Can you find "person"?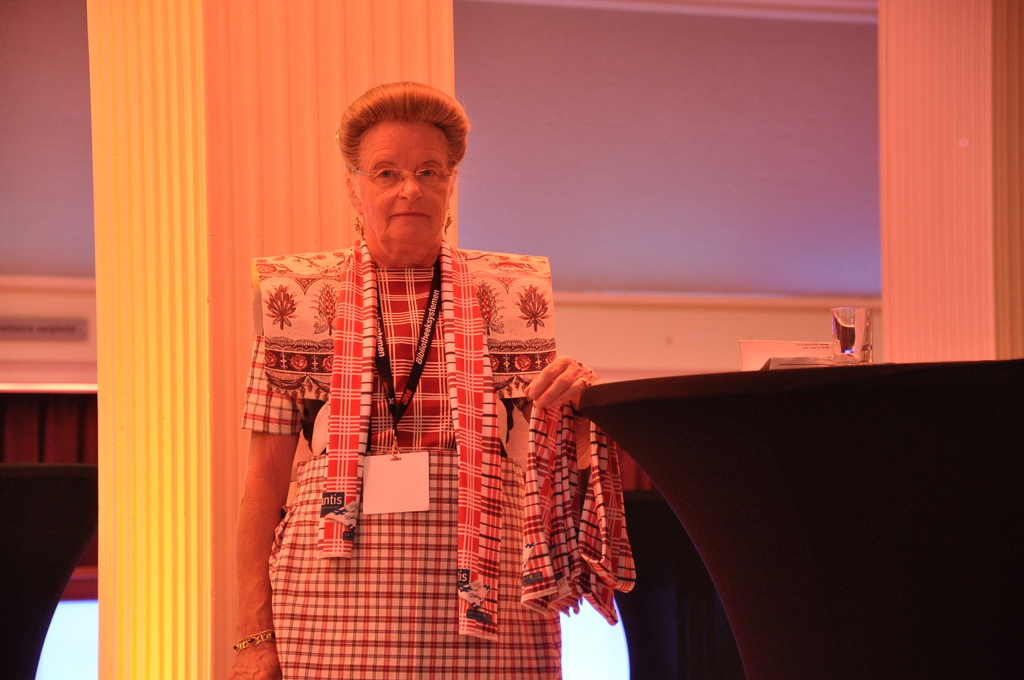
Yes, bounding box: {"left": 221, "top": 74, "right": 591, "bottom": 679}.
